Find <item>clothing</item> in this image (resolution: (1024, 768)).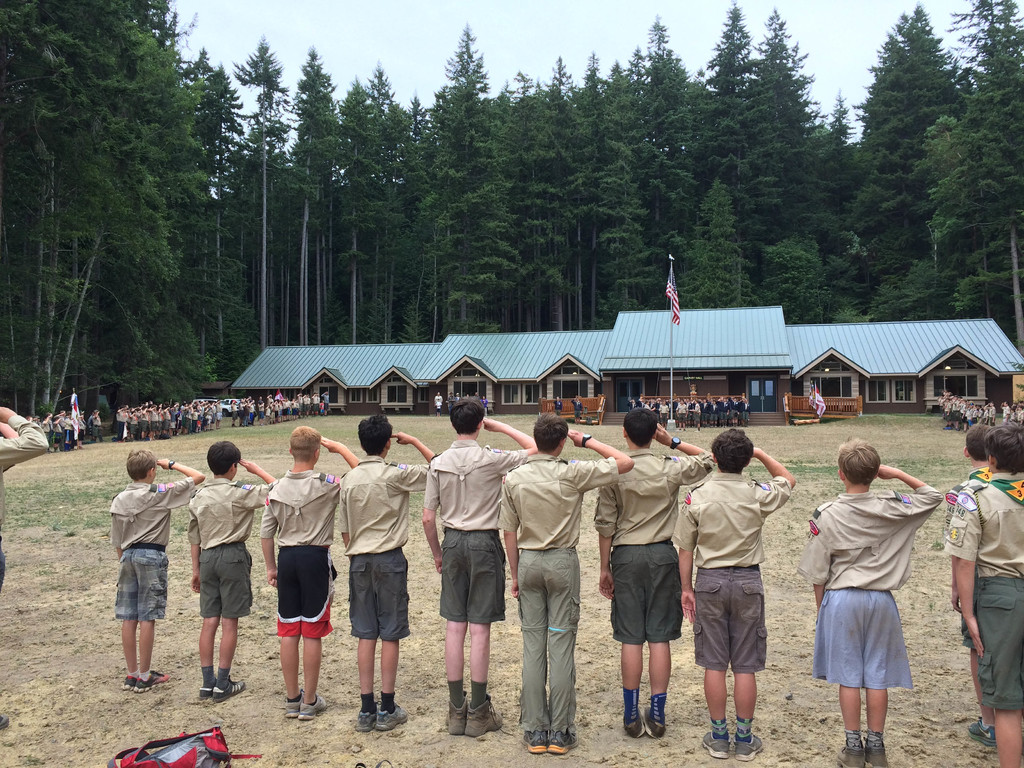
(96, 453, 177, 672).
